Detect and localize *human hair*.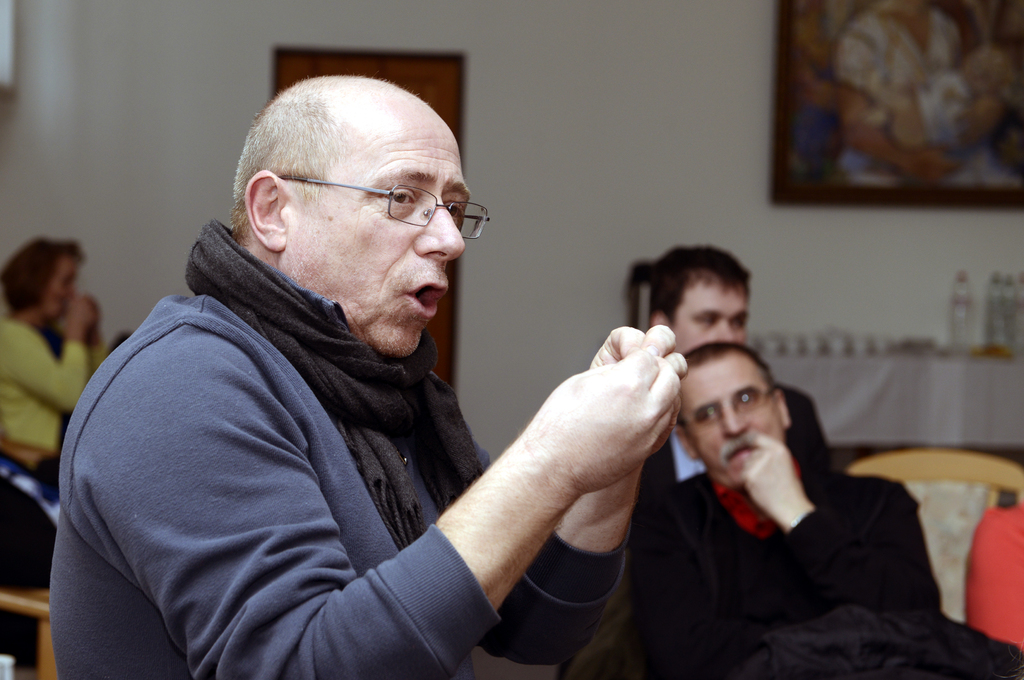
Localized at l=623, t=257, r=659, b=333.
